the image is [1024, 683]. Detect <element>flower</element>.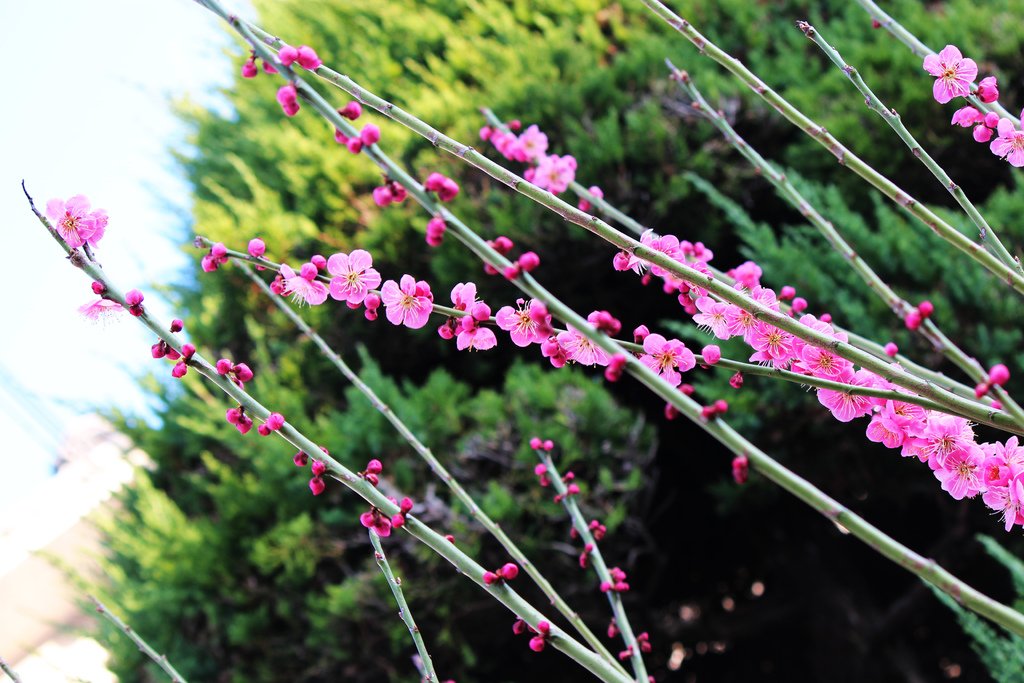
Detection: 278/46/298/67.
